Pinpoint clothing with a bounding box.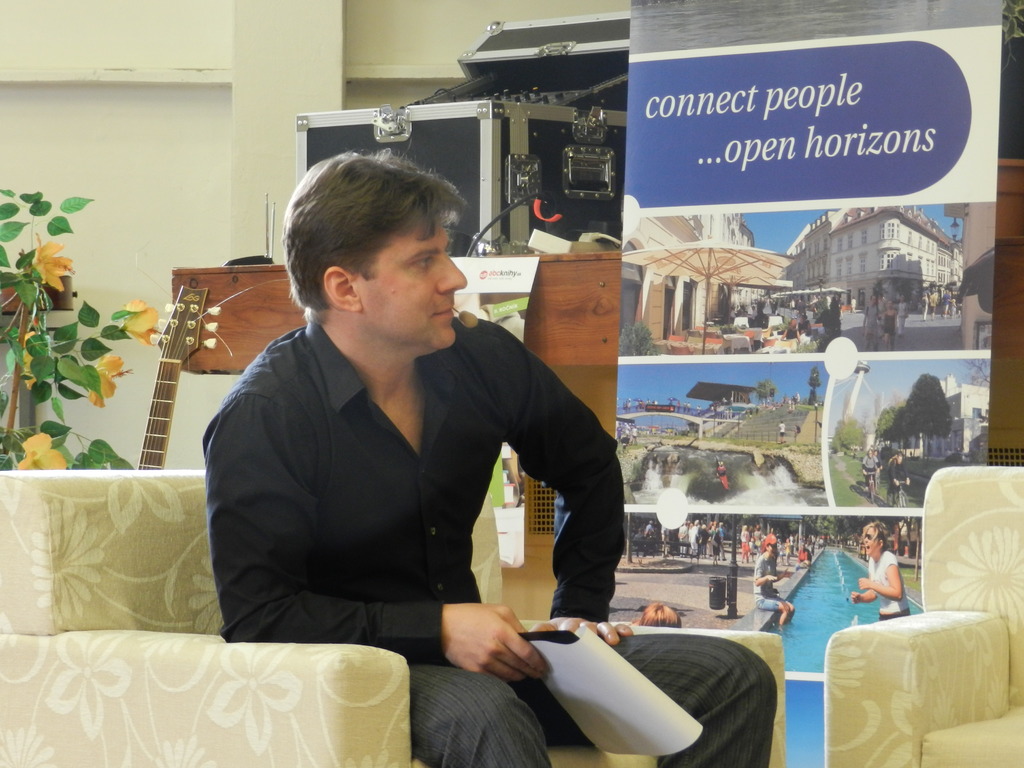
(863, 547, 906, 620).
